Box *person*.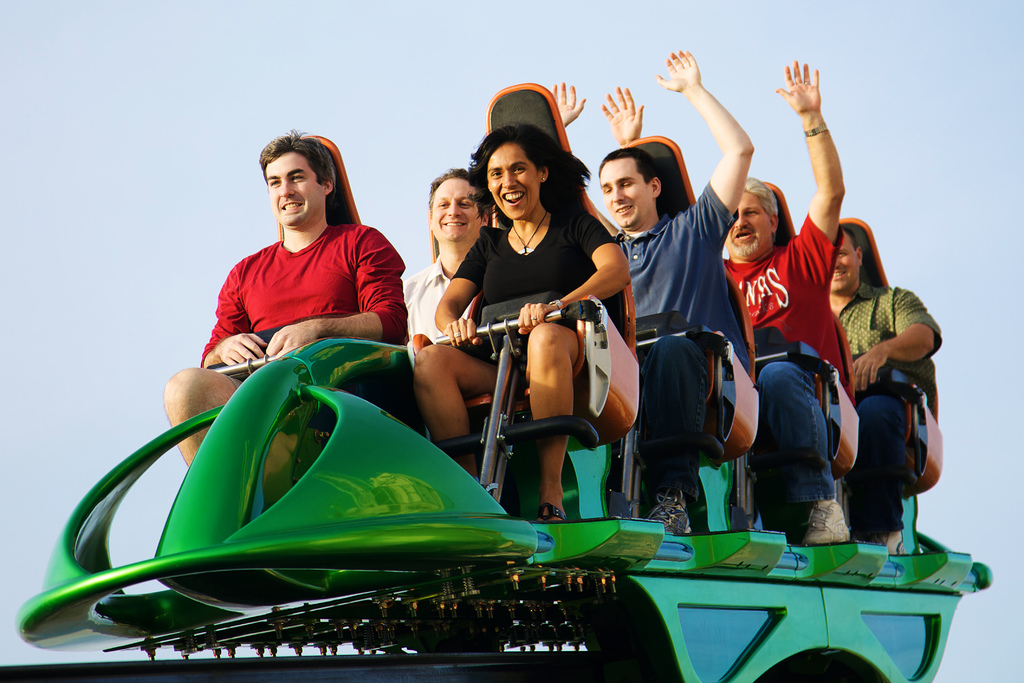
BBox(414, 129, 630, 523).
